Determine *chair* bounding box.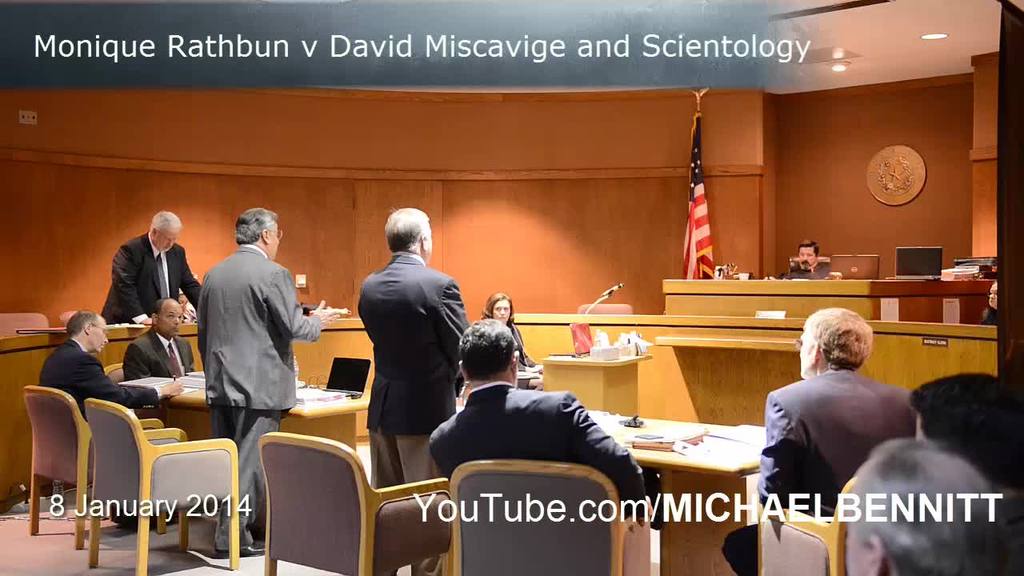
Determined: x1=81 y1=396 x2=242 y2=575.
